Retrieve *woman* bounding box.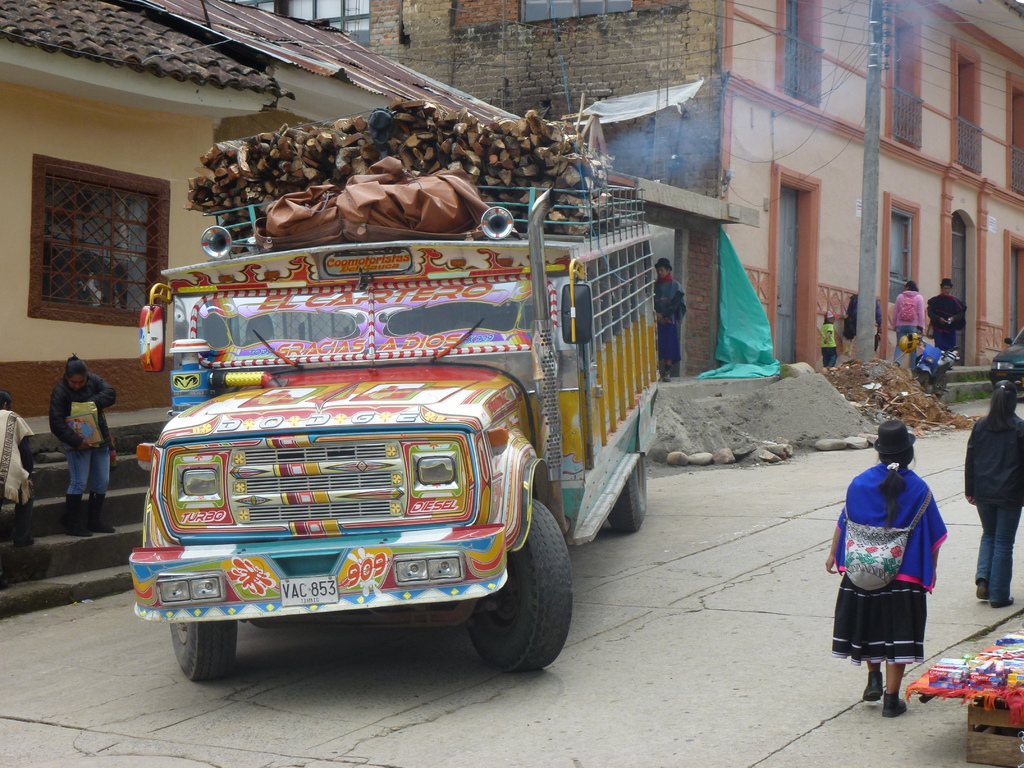
Bounding box: bbox=(890, 280, 927, 376).
